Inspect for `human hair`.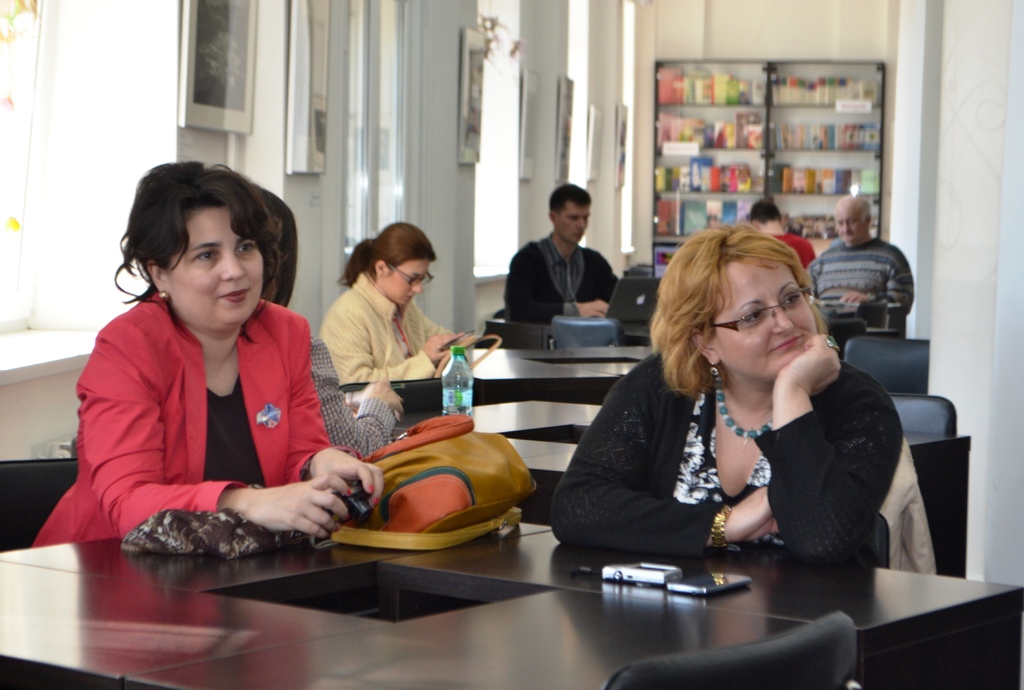
Inspection: pyautogui.locateOnScreen(348, 220, 435, 283).
